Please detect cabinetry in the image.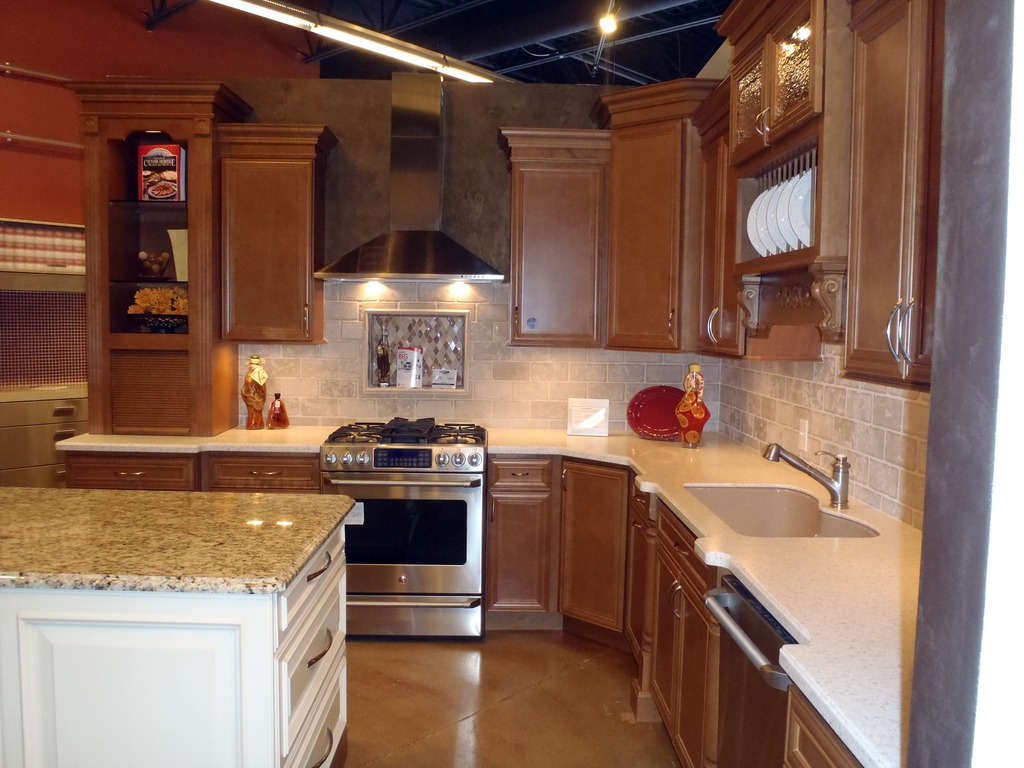
bbox=(849, 0, 932, 394).
